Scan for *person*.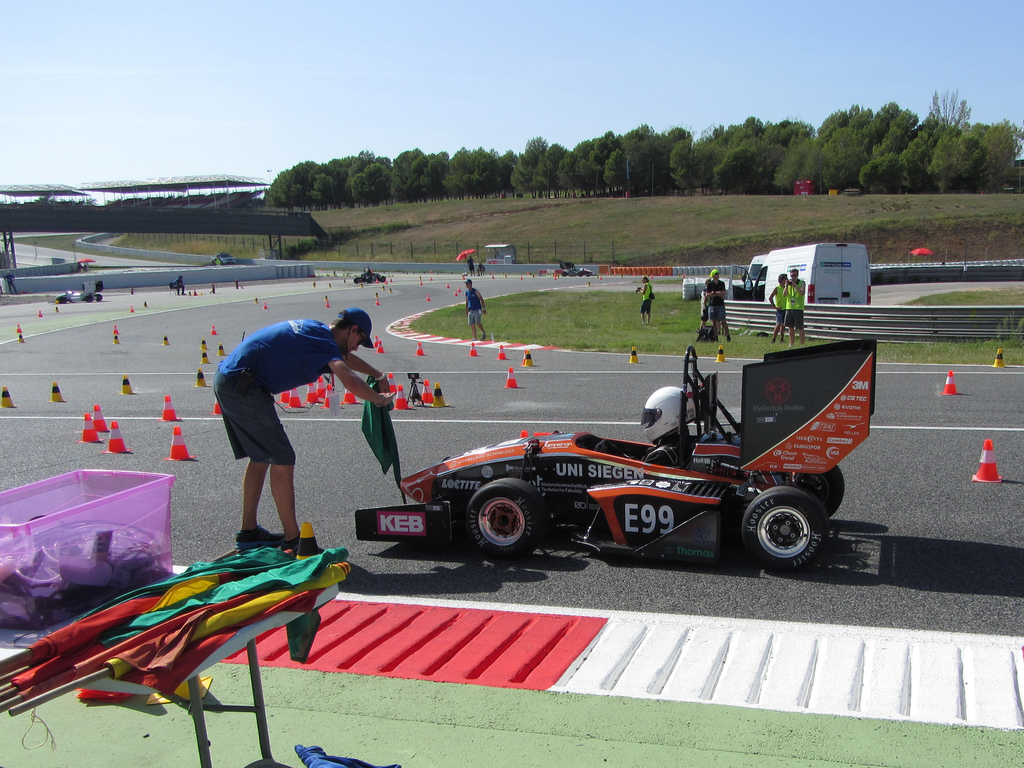
Scan result: <bbox>781, 267, 806, 344</bbox>.
